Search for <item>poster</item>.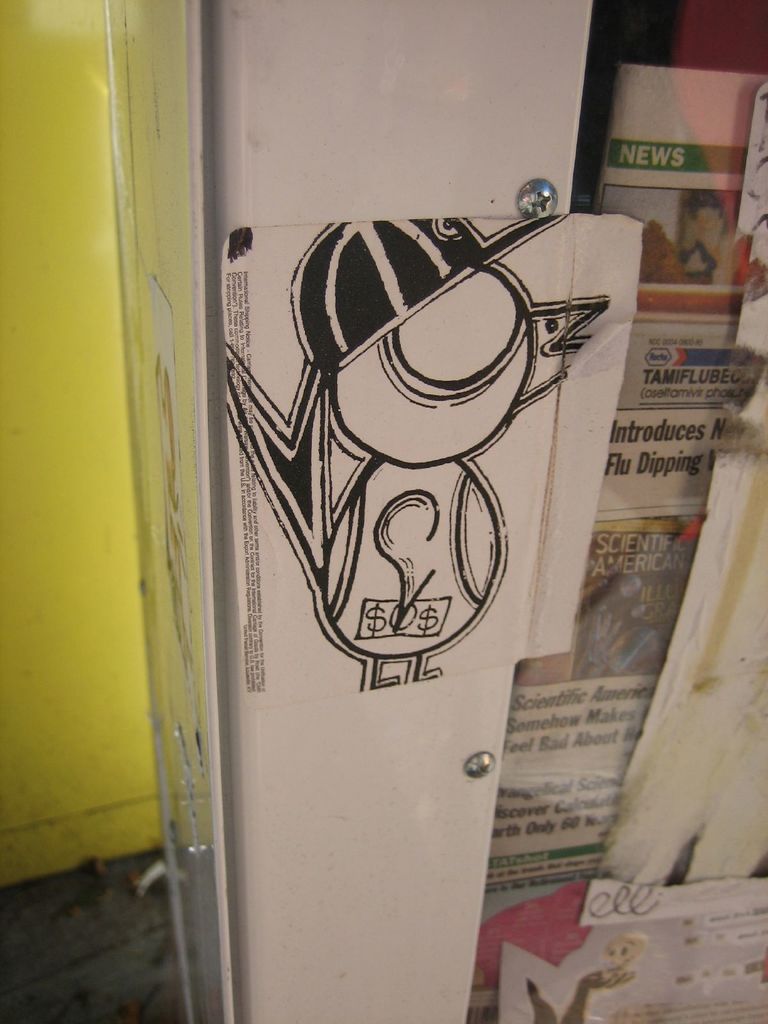
Found at crop(222, 220, 638, 697).
